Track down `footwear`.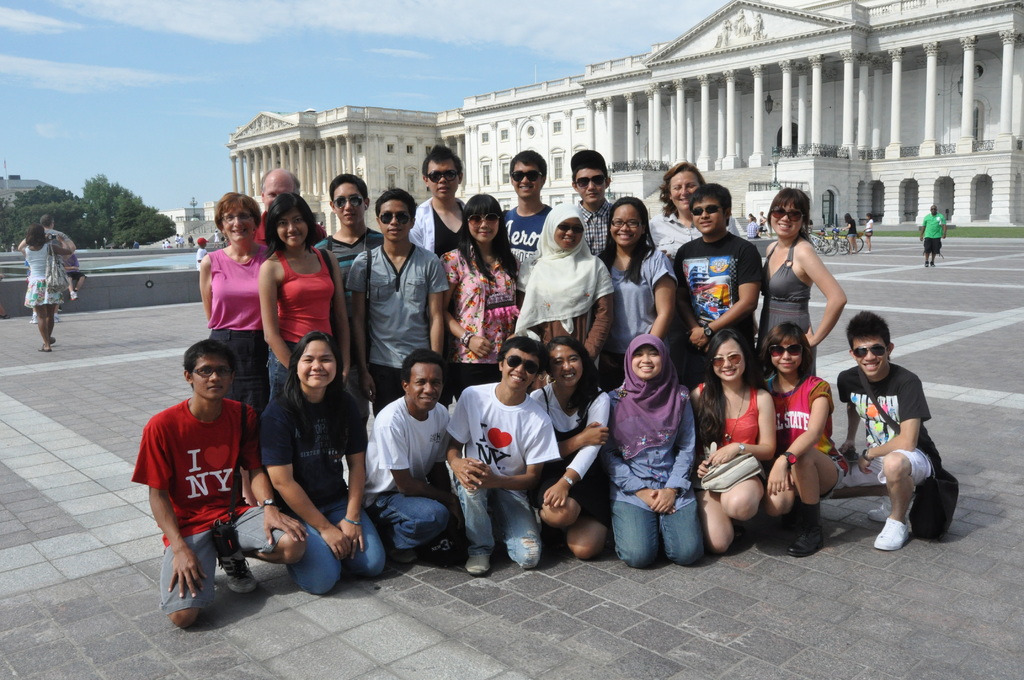
Tracked to bbox=[921, 261, 929, 266].
